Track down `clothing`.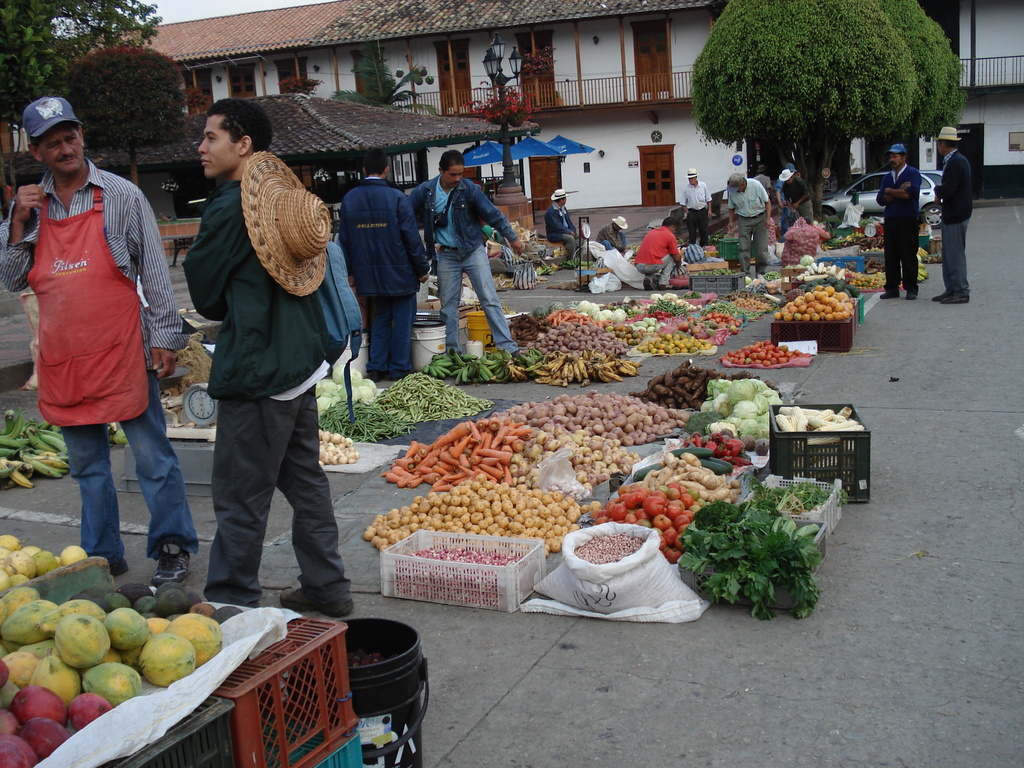
Tracked to (x1=730, y1=211, x2=771, y2=280).
